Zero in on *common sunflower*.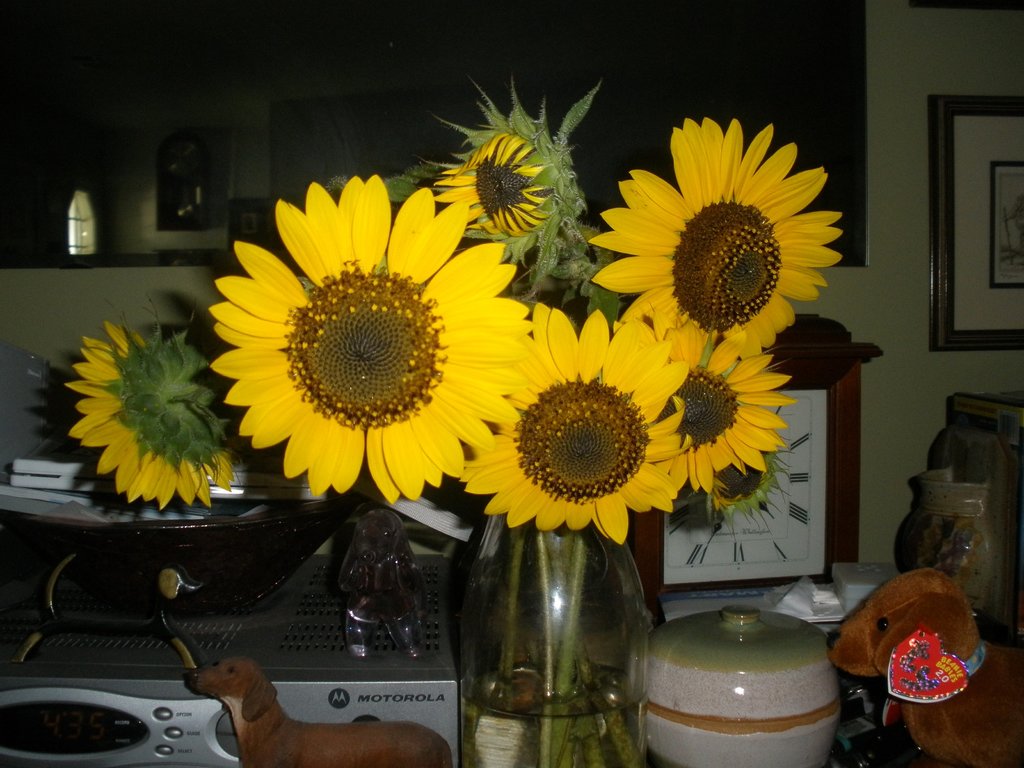
Zeroed in: Rect(632, 322, 785, 499).
